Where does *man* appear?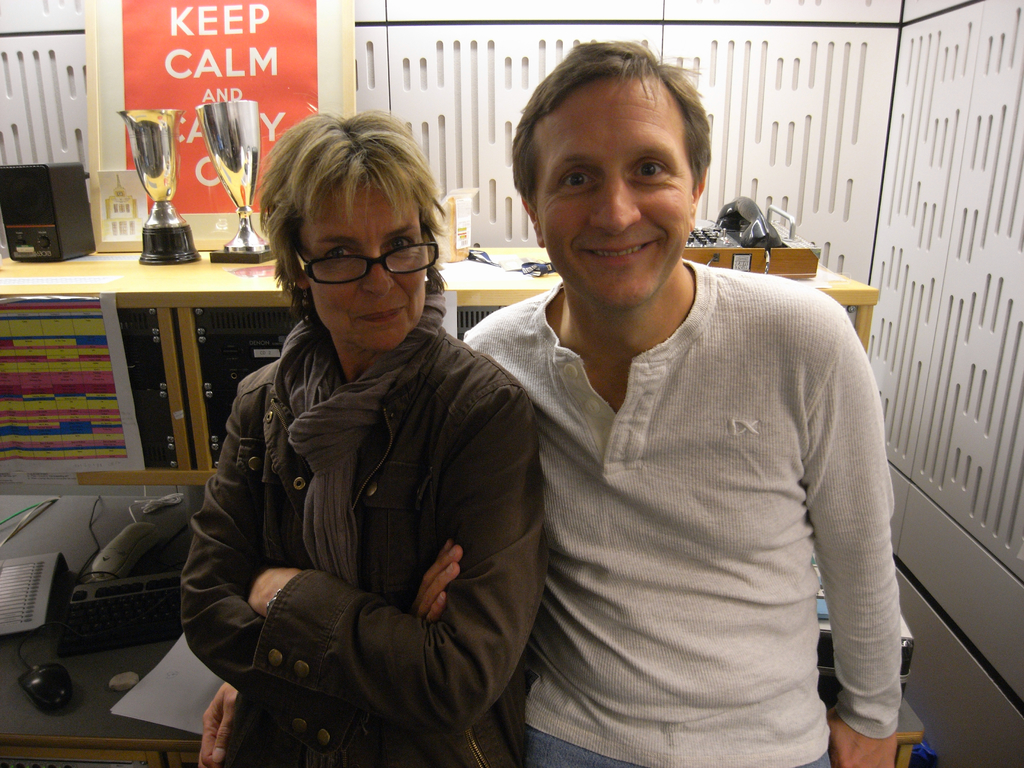
Appears at [442, 32, 899, 765].
